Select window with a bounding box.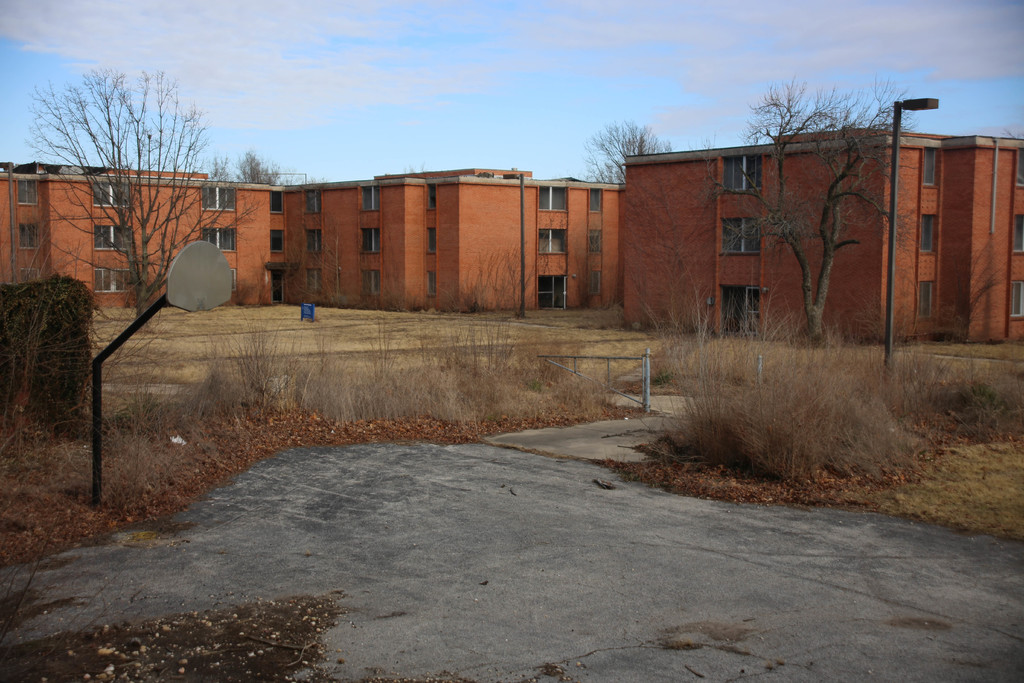
pyautogui.locateOnScreen(589, 188, 602, 213).
